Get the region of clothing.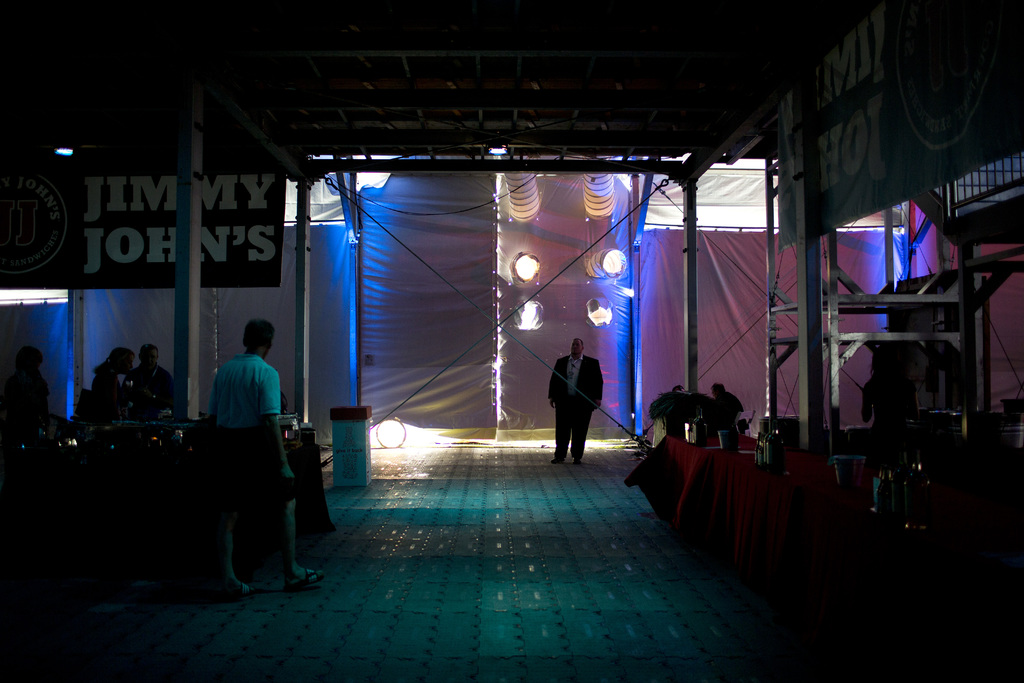
(713, 391, 743, 436).
